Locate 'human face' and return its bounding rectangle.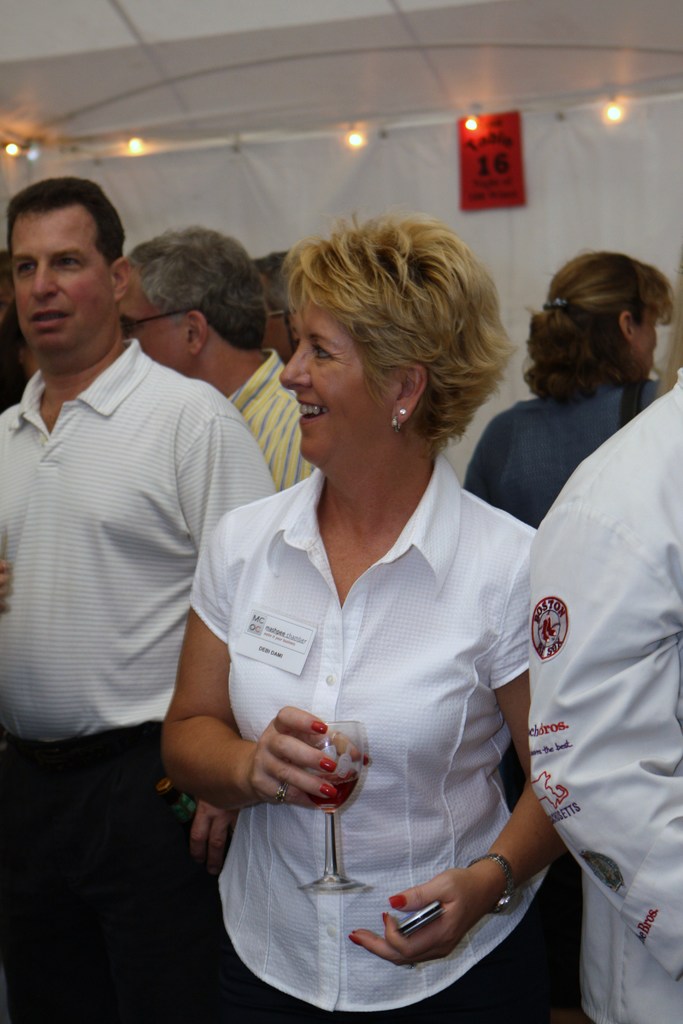
box=[280, 282, 401, 469].
